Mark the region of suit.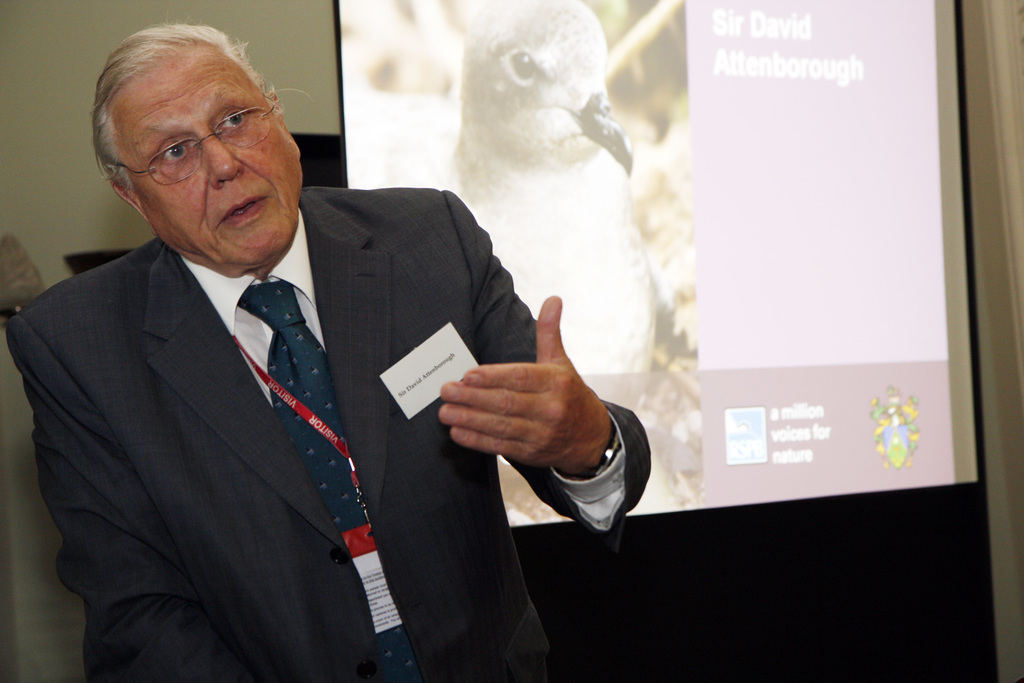
Region: x1=30 y1=95 x2=468 y2=669.
